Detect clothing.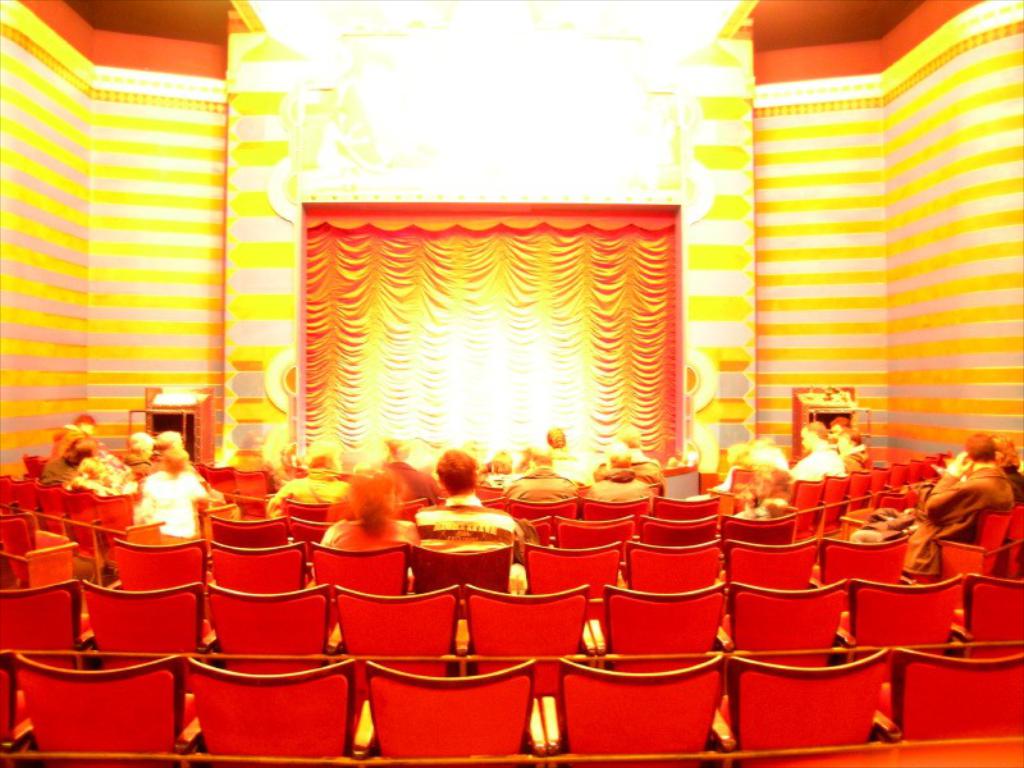
Detected at {"x1": 842, "y1": 440, "x2": 867, "y2": 475}.
